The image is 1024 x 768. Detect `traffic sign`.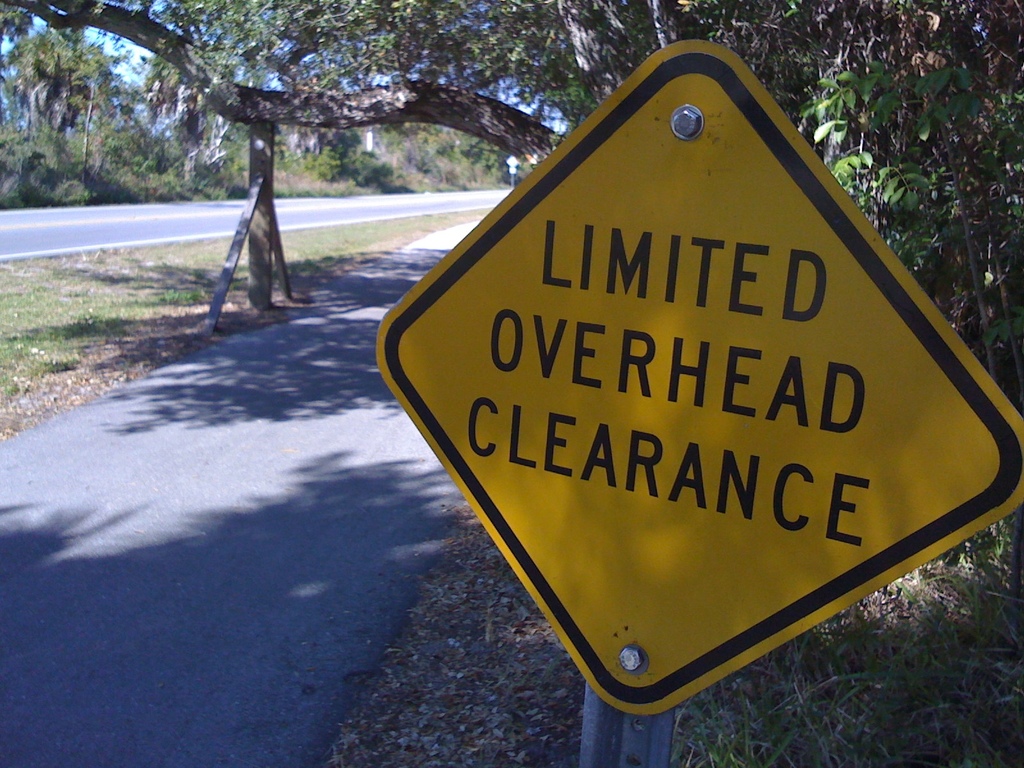
Detection: <region>376, 33, 1023, 718</region>.
